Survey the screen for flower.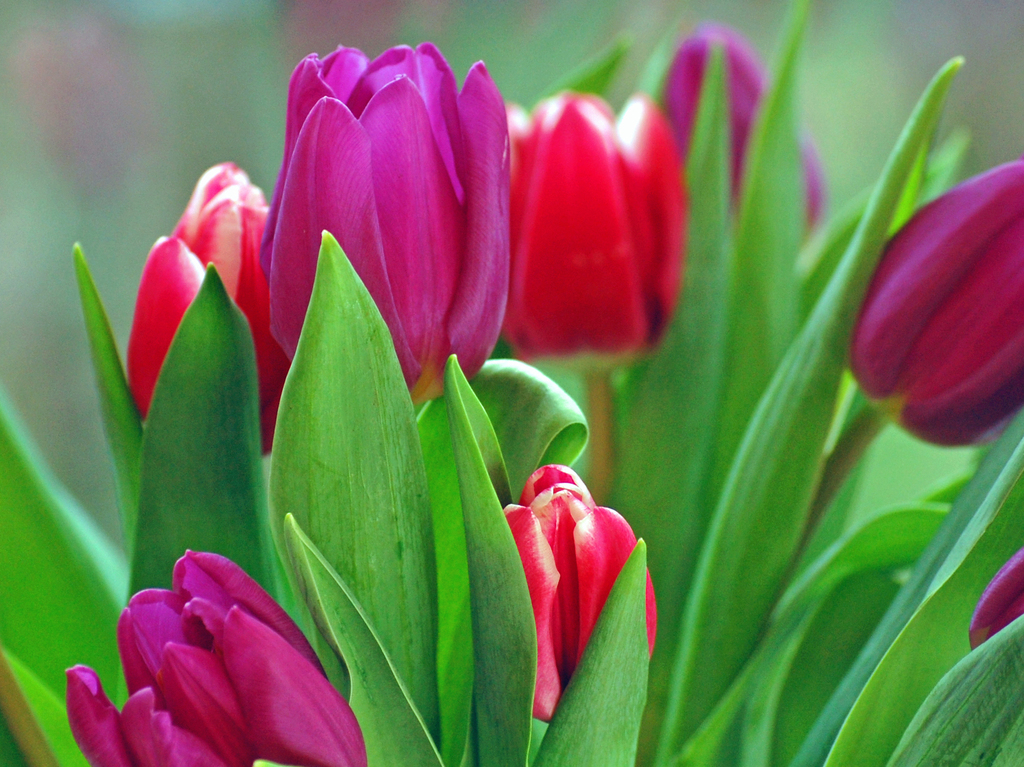
Survey found: 63/552/372/766.
